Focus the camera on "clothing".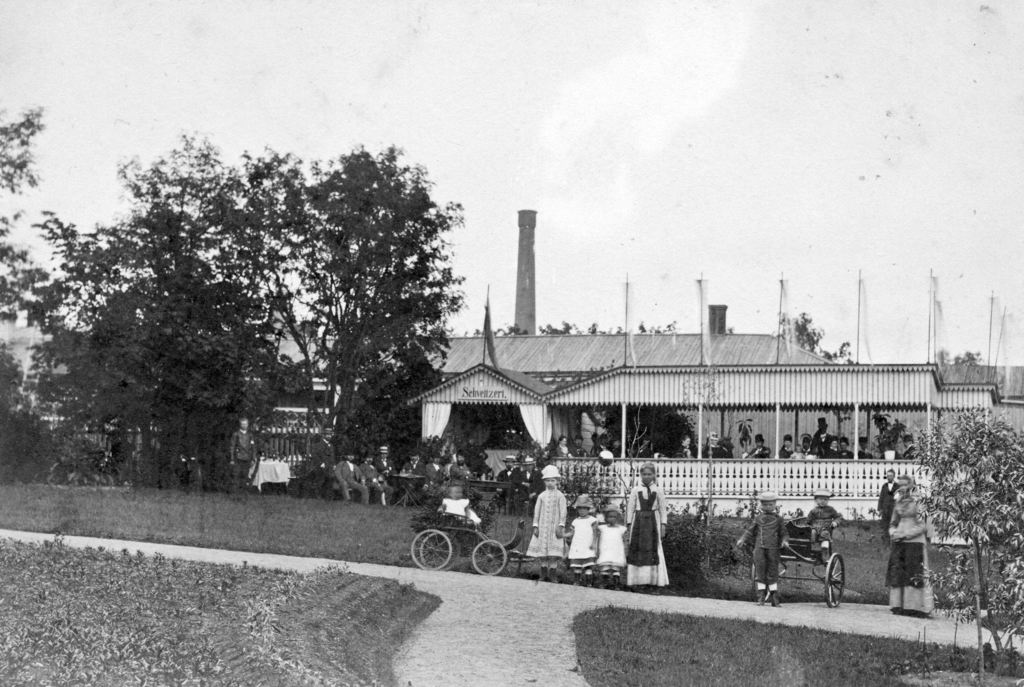
Focus region: bbox(806, 505, 839, 568).
